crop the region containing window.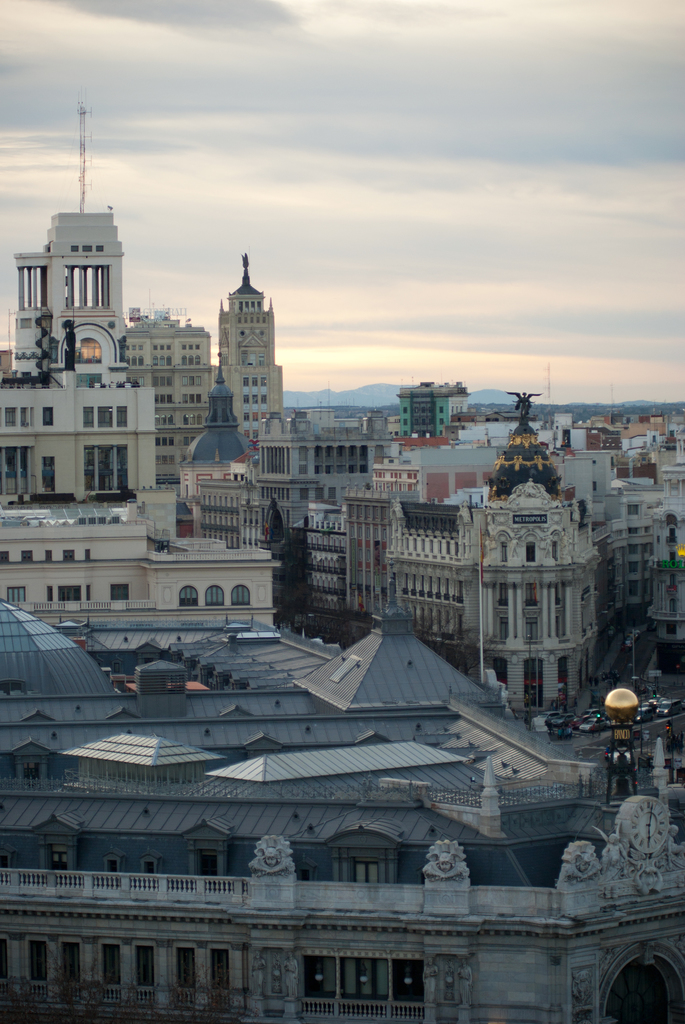
Crop region: x1=46 y1=586 x2=52 y2=602.
